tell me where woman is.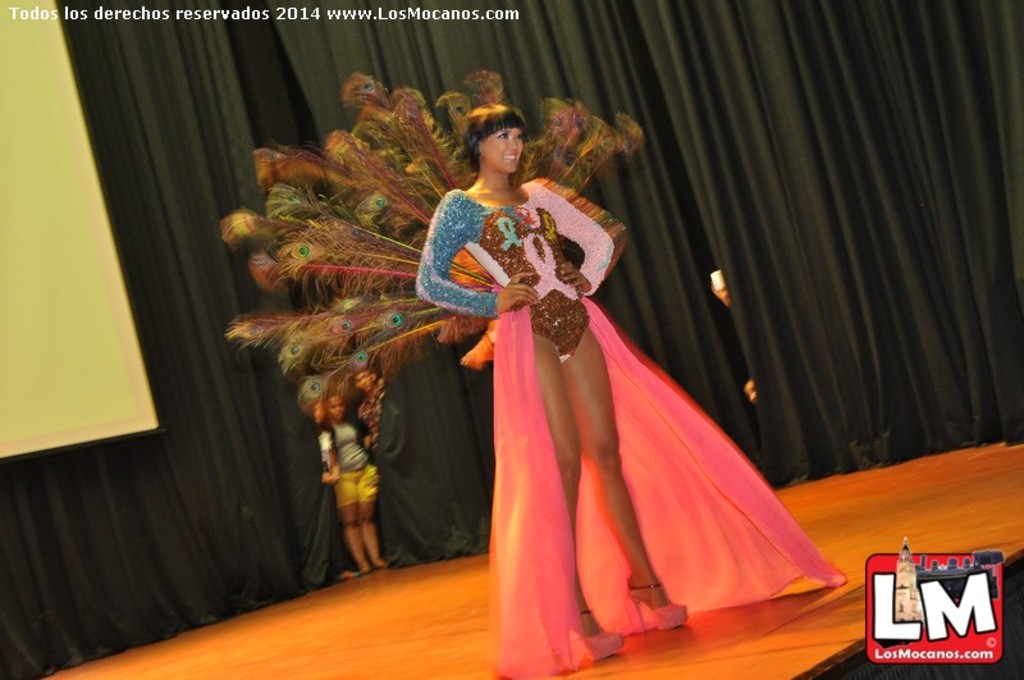
woman is at <bbox>320, 393, 392, 571</bbox>.
